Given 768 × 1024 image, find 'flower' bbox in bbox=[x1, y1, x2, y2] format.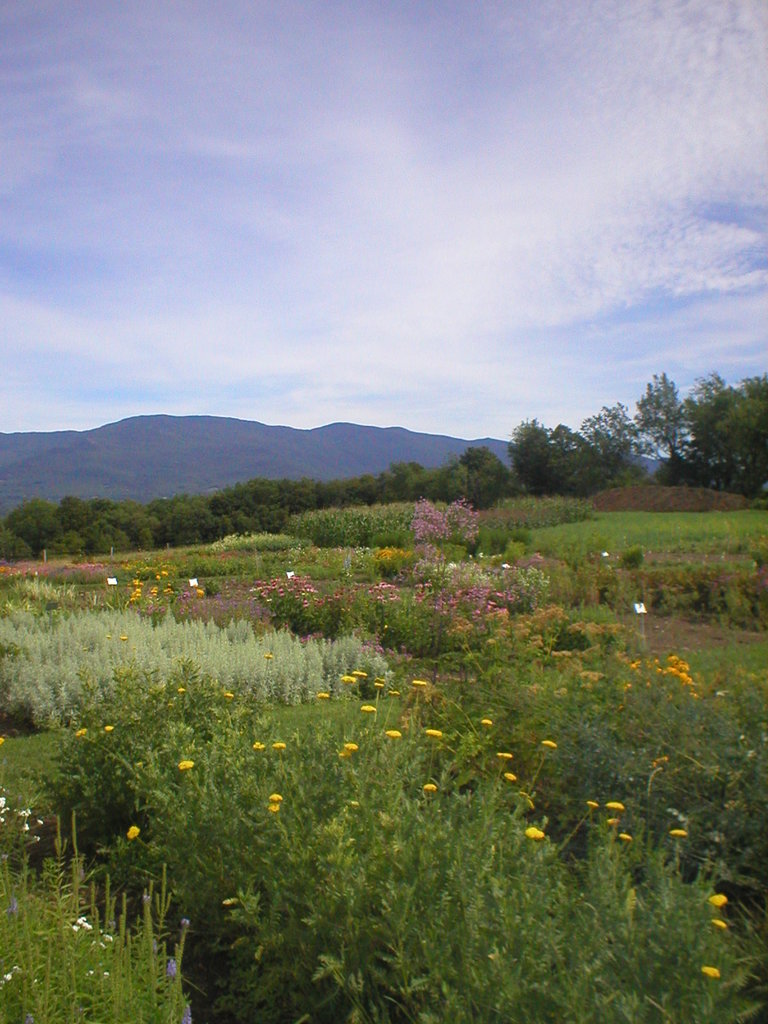
bbox=[424, 727, 445, 737].
